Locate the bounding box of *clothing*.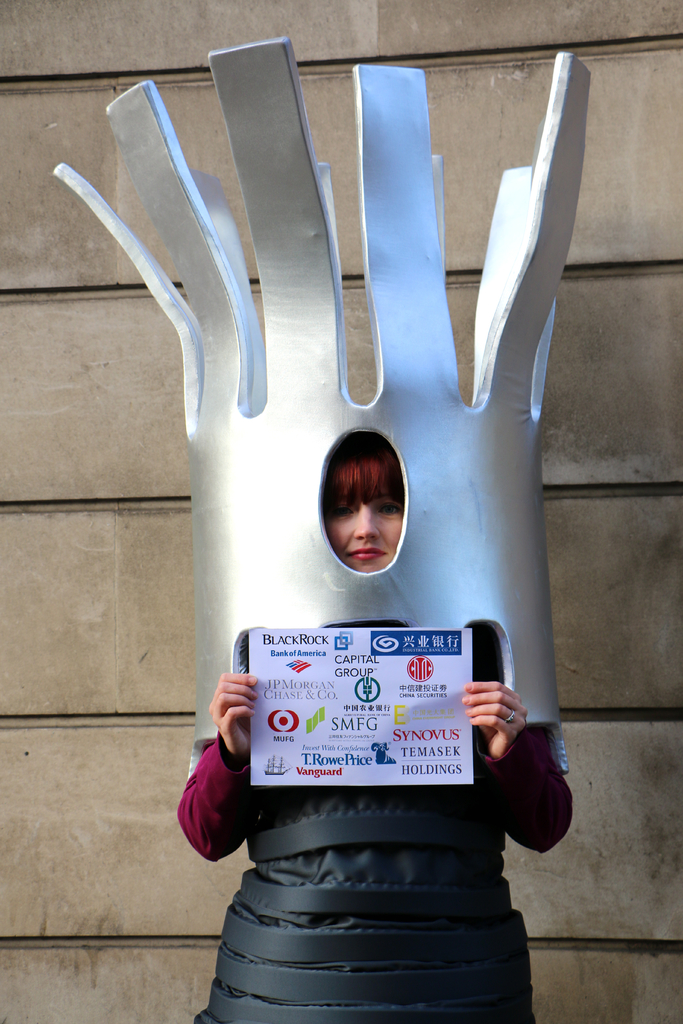
Bounding box: left=174, top=618, right=575, bottom=1023.
